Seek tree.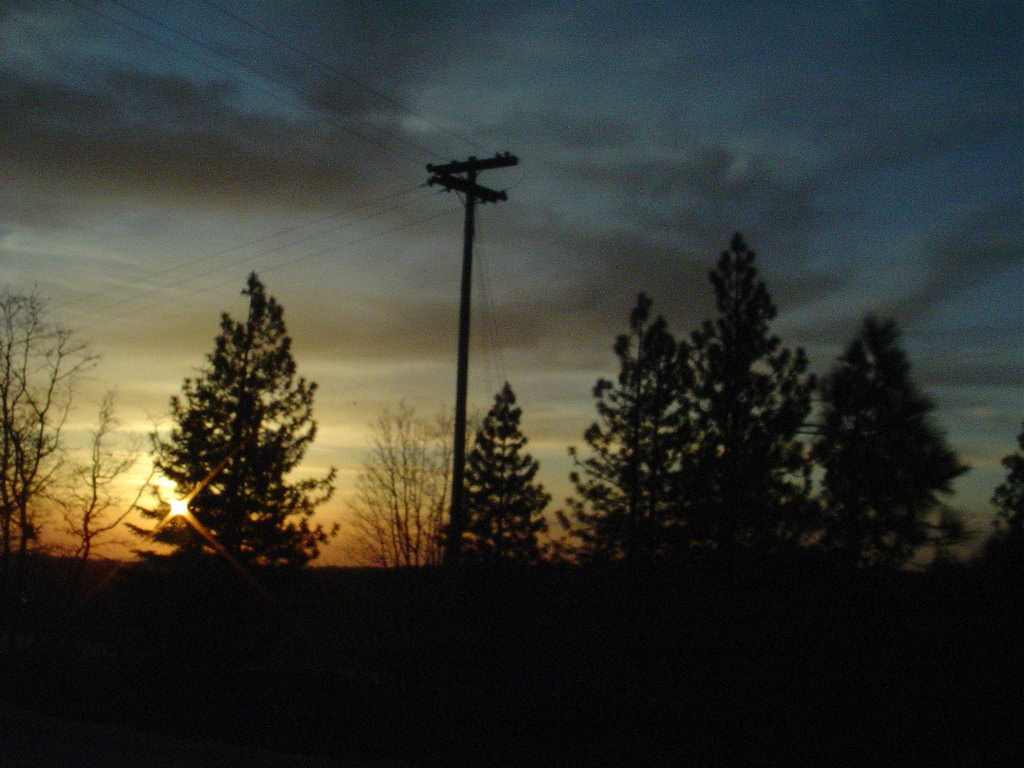
(346, 400, 480, 584).
